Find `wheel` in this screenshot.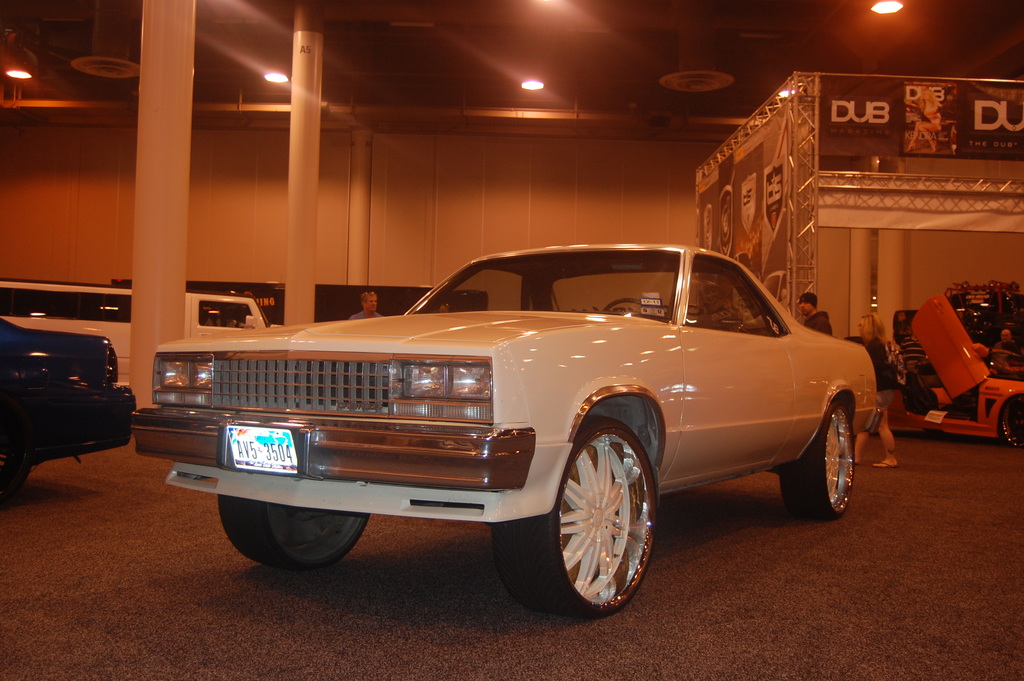
The bounding box for `wheel` is [left=796, top=414, right=859, bottom=529].
